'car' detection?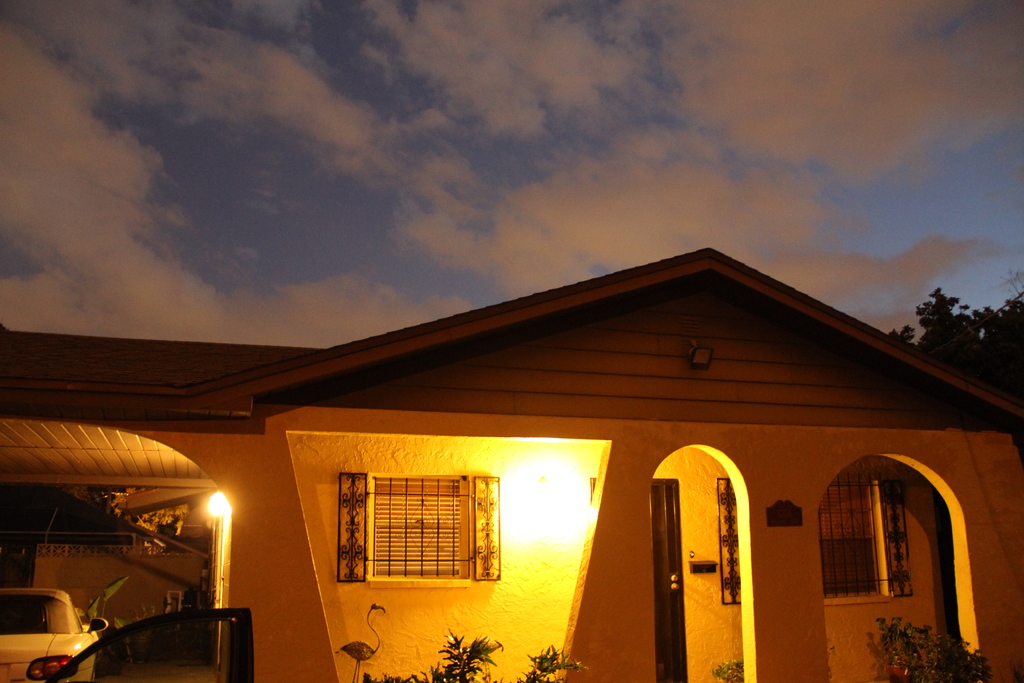
(x1=0, y1=587, x2=111, y2=682)
